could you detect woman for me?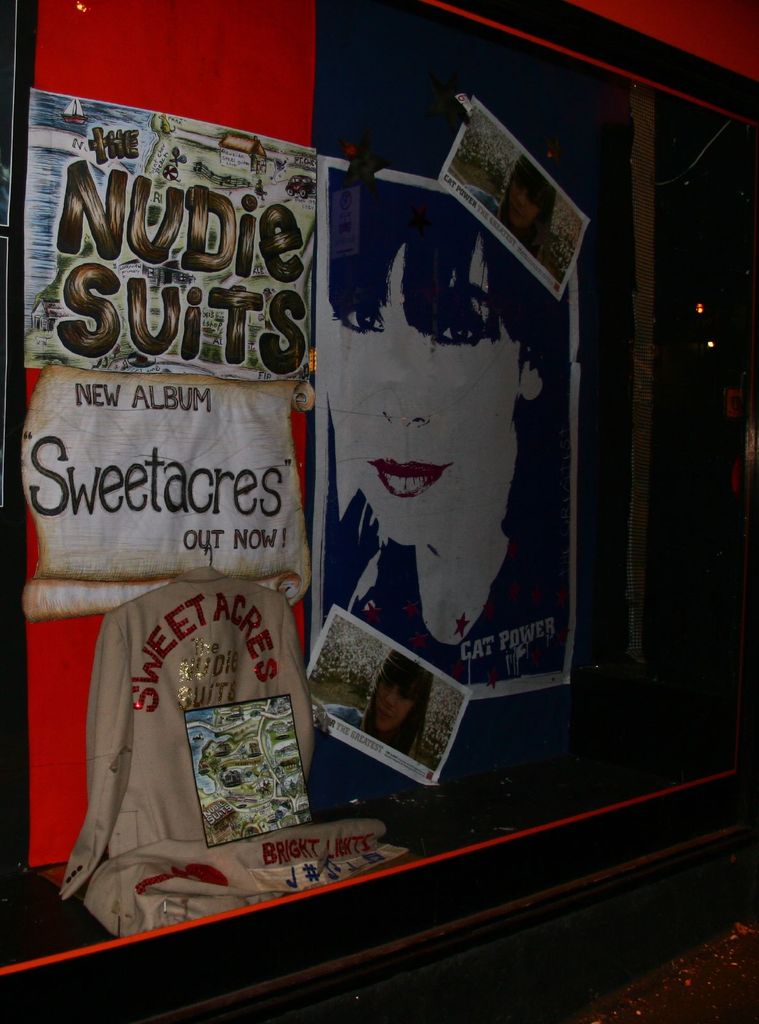
Detection result: select_region(321, 163, 571, 686).
